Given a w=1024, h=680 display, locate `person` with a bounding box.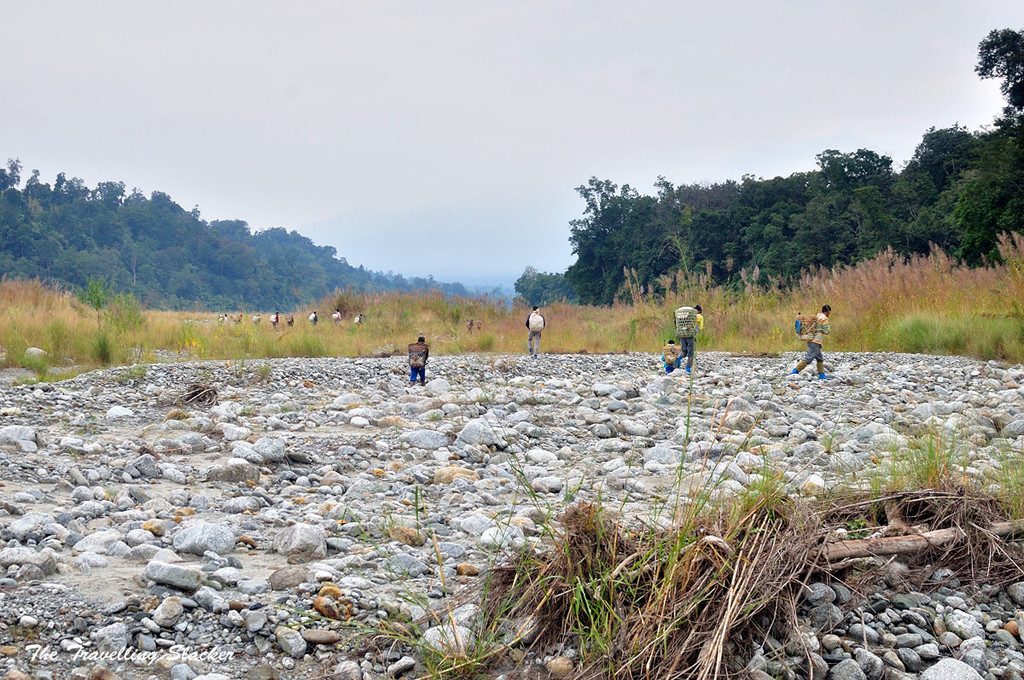
Located: rect(404, 330, 447, 382).
